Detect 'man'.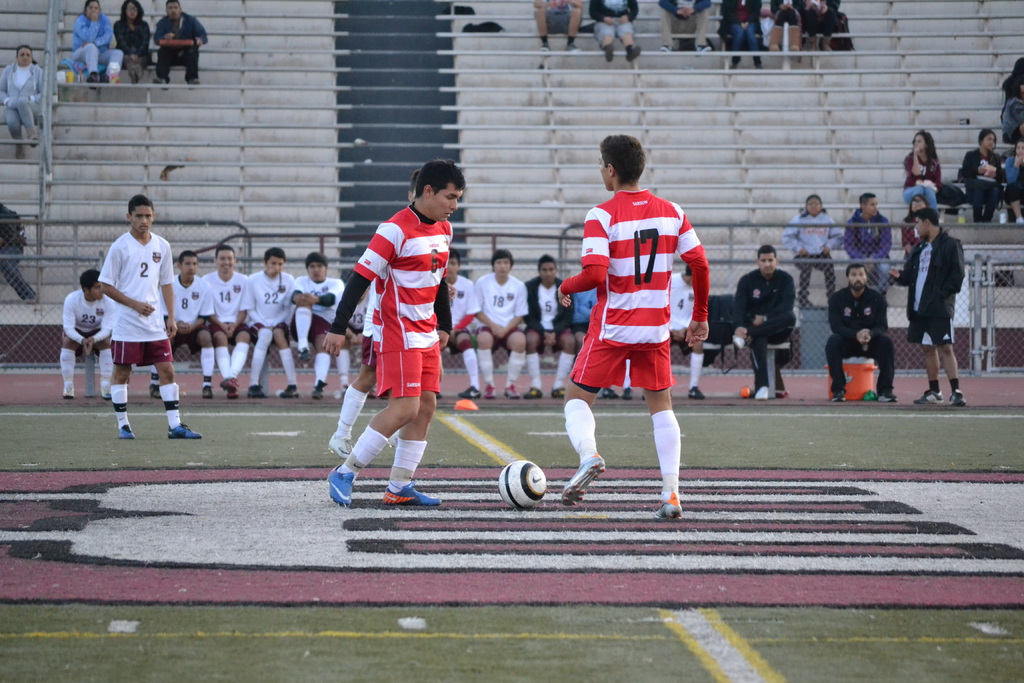
Detected at <region>444, 255, 477, 409</region>.
